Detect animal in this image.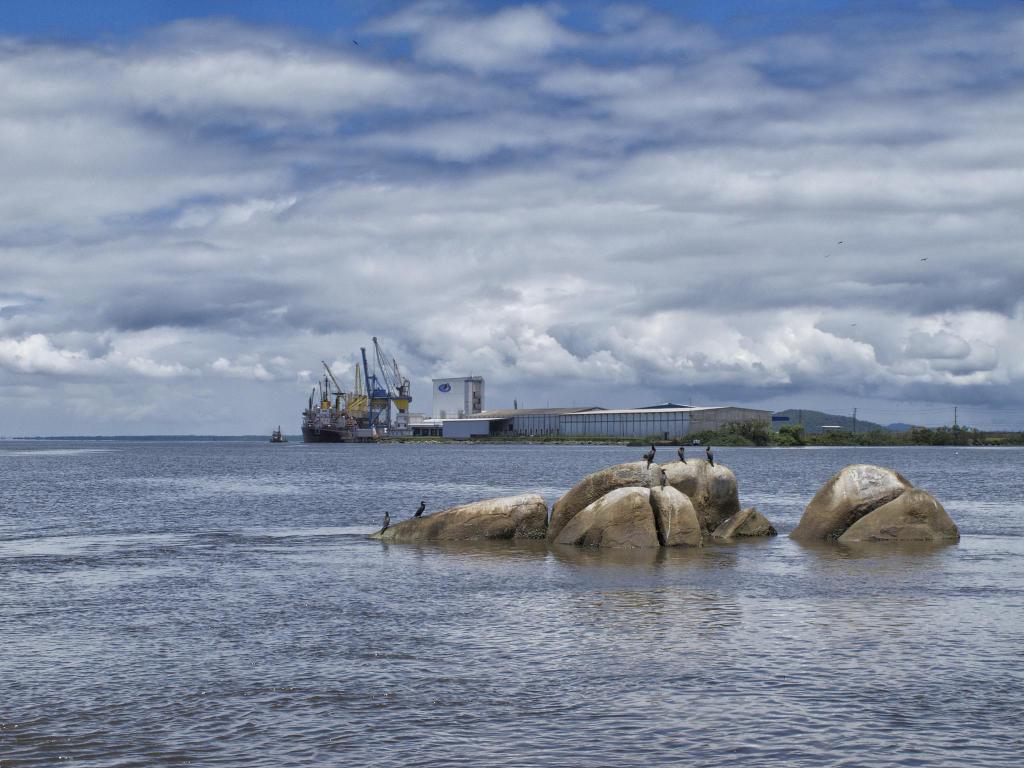
Detection: (left=379, top=511, right=392, bottom=535).
